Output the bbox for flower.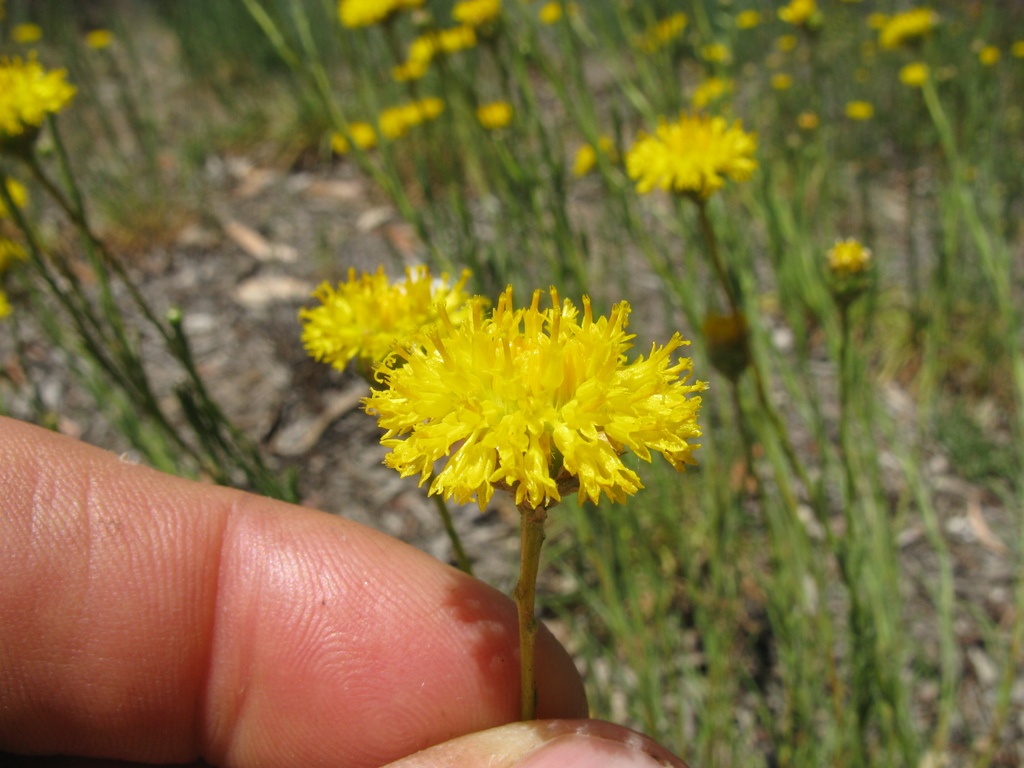
l=0, t=44, r=75, b=135.
